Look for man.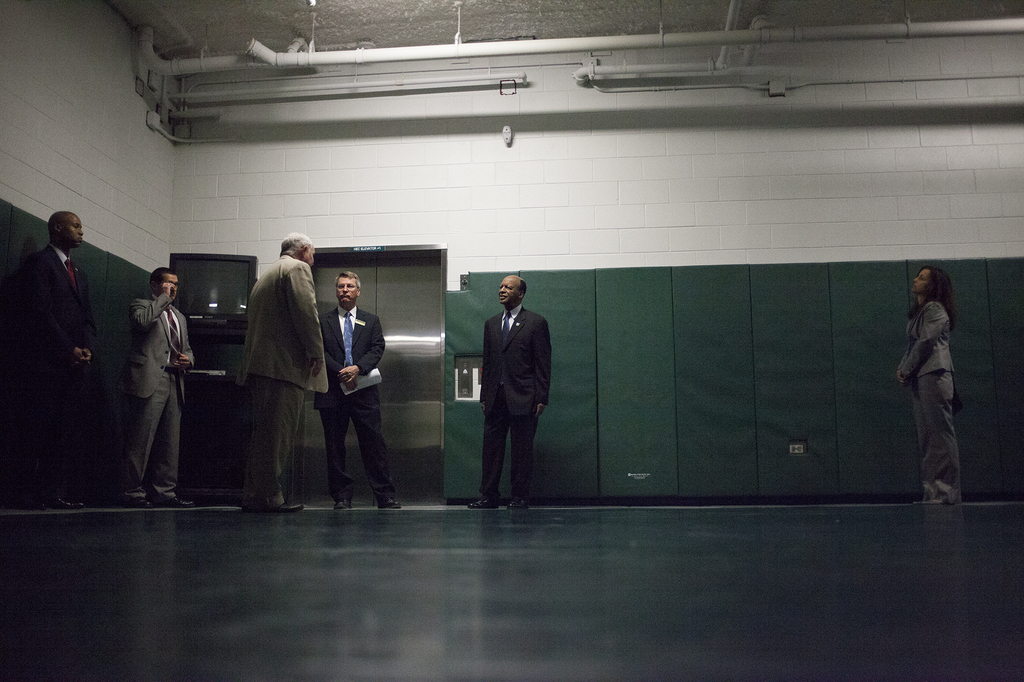
Found: rect(119, 269, 191, 509).
